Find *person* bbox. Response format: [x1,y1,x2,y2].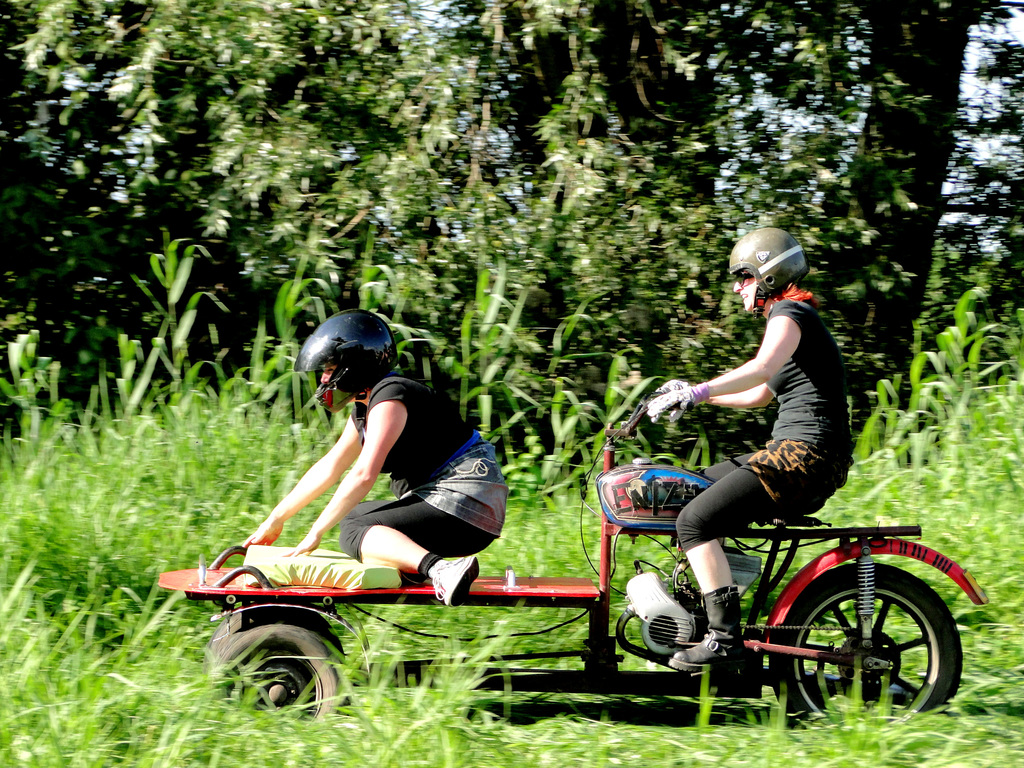
[646,225,852,671].
